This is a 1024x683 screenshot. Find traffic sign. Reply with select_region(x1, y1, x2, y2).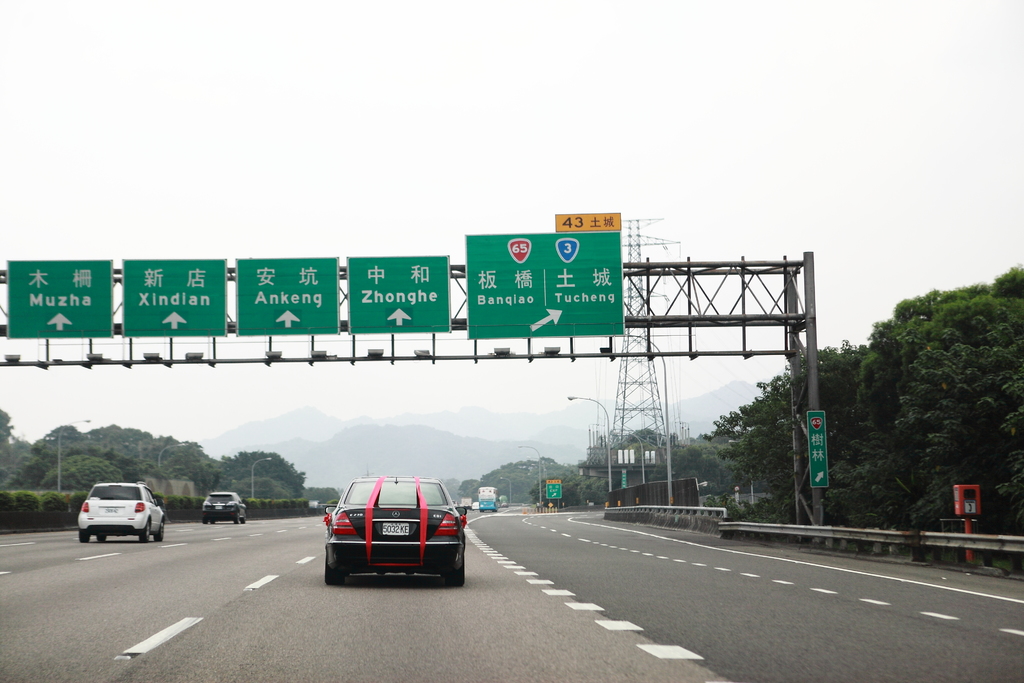
select_region(119, 256, 228, 334).
